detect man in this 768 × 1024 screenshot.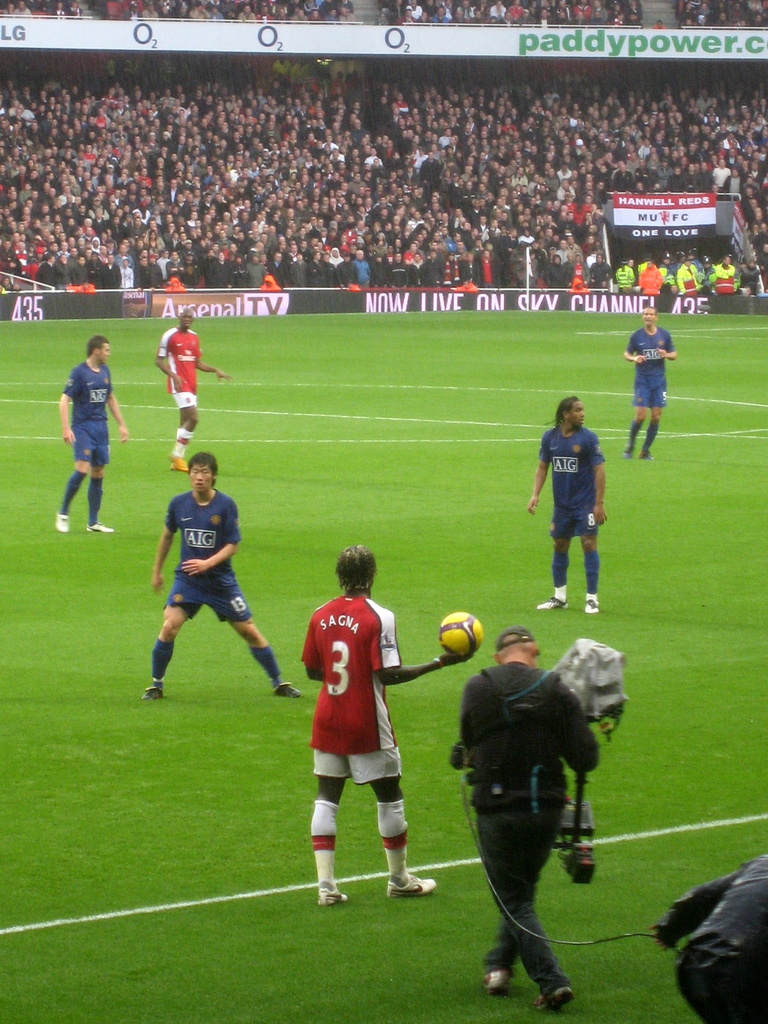
Detection: Rect(651, 847, 767, 1017).
